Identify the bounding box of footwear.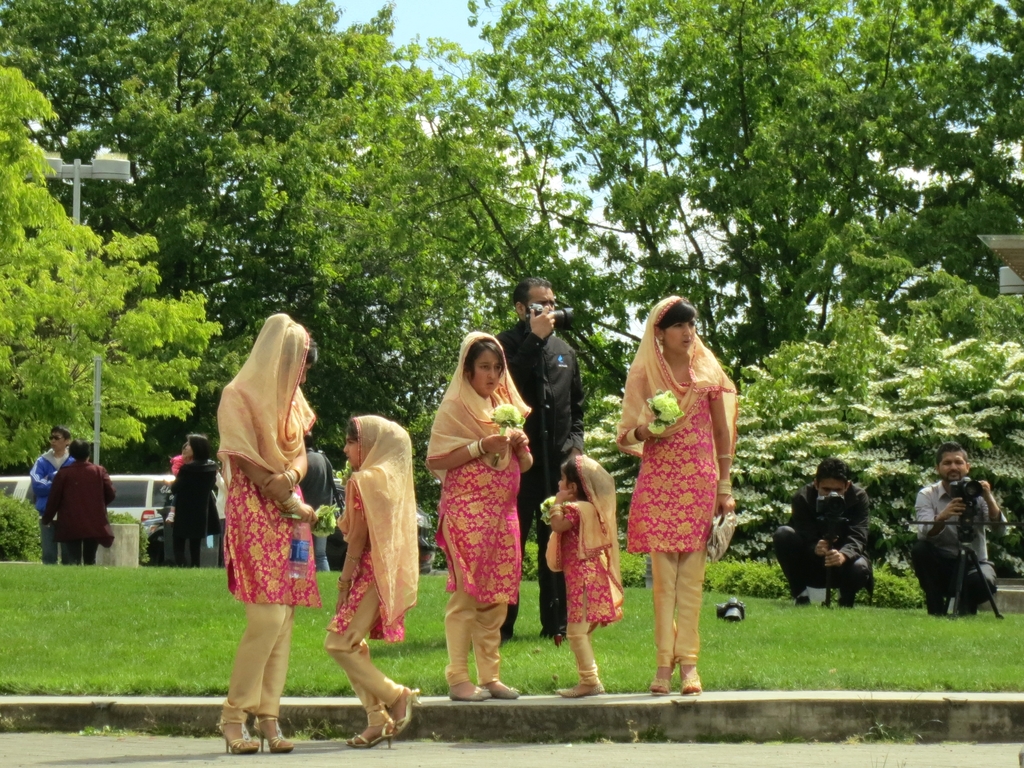
(x1=481, y1=687, x2=520, y2=695).
